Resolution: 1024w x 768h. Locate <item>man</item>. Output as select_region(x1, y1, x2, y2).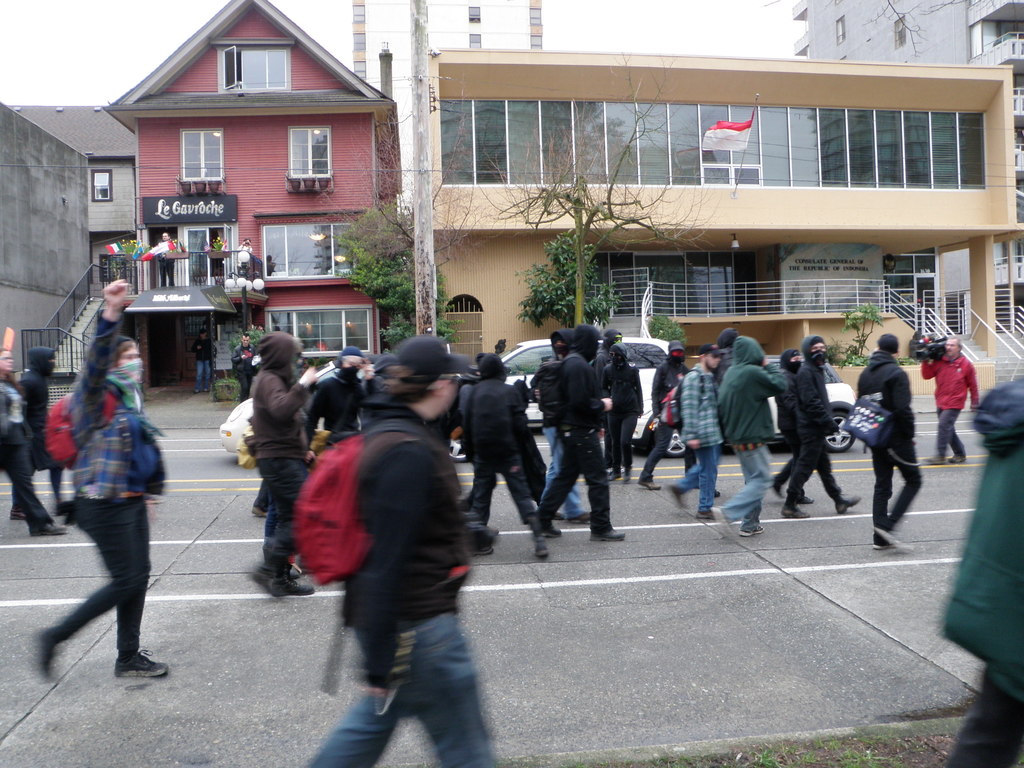
select_region(714, 335, 785, 540).
